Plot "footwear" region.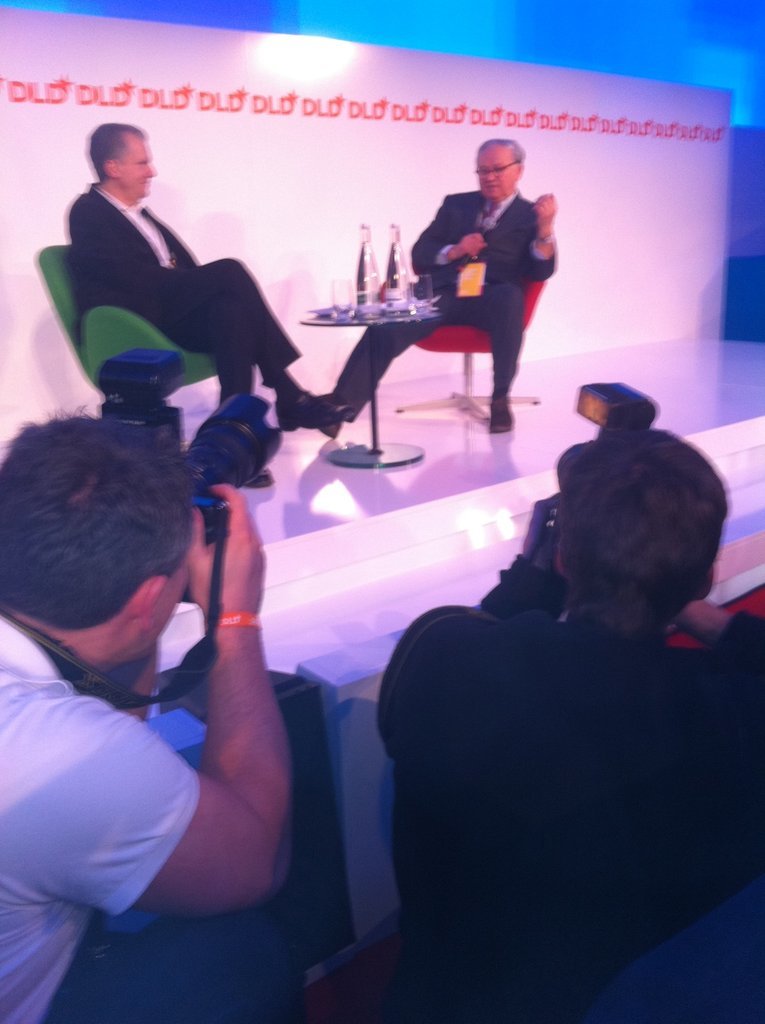
Plotted at detection(489, 398, 514, 433).
